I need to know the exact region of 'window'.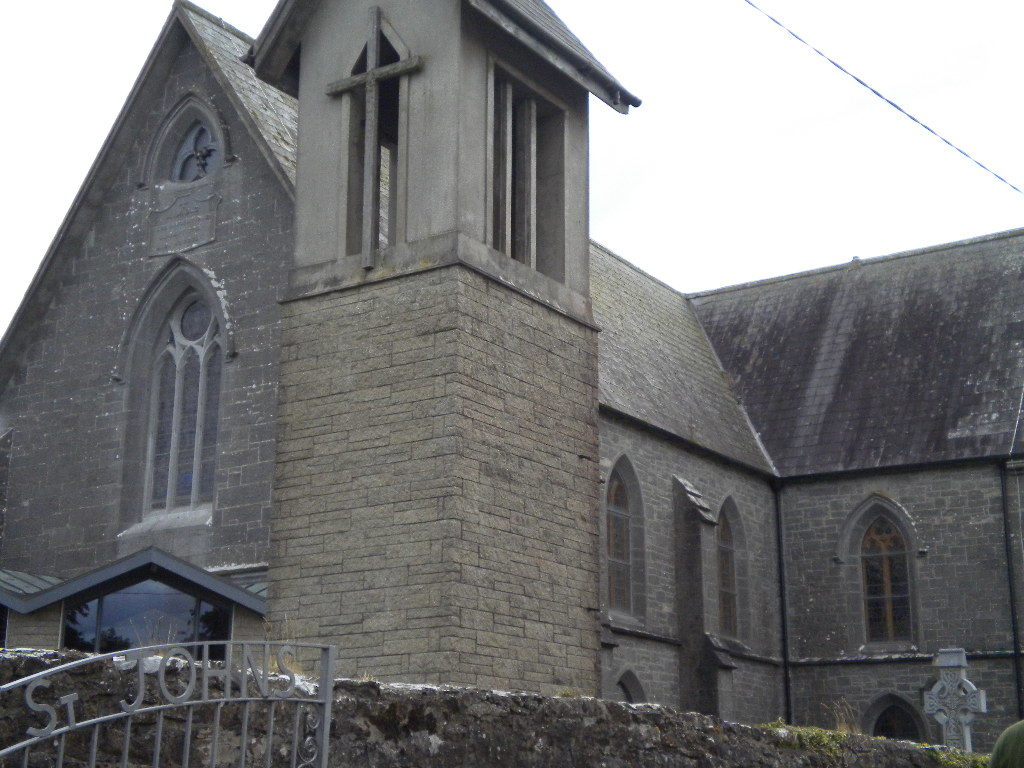
Region: 830 487 932 651.
